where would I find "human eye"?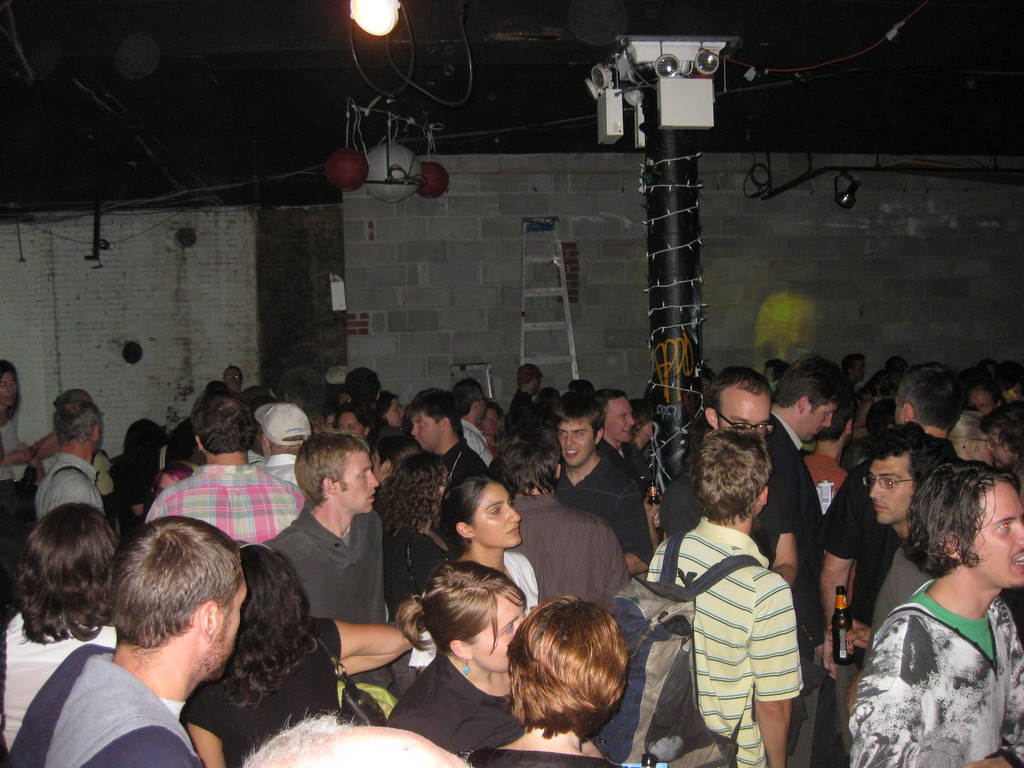
At pyautogui.locateOnScreen(881, 477, 898, 488).
